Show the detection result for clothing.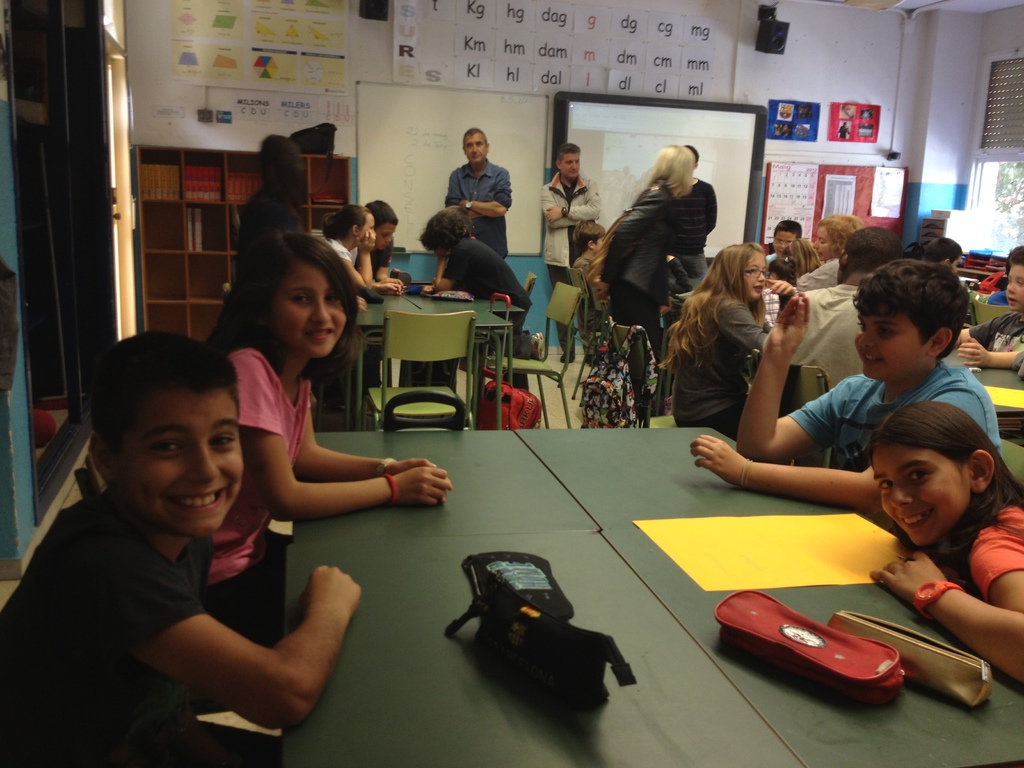
l=780, t=281, r=868, b=388.
